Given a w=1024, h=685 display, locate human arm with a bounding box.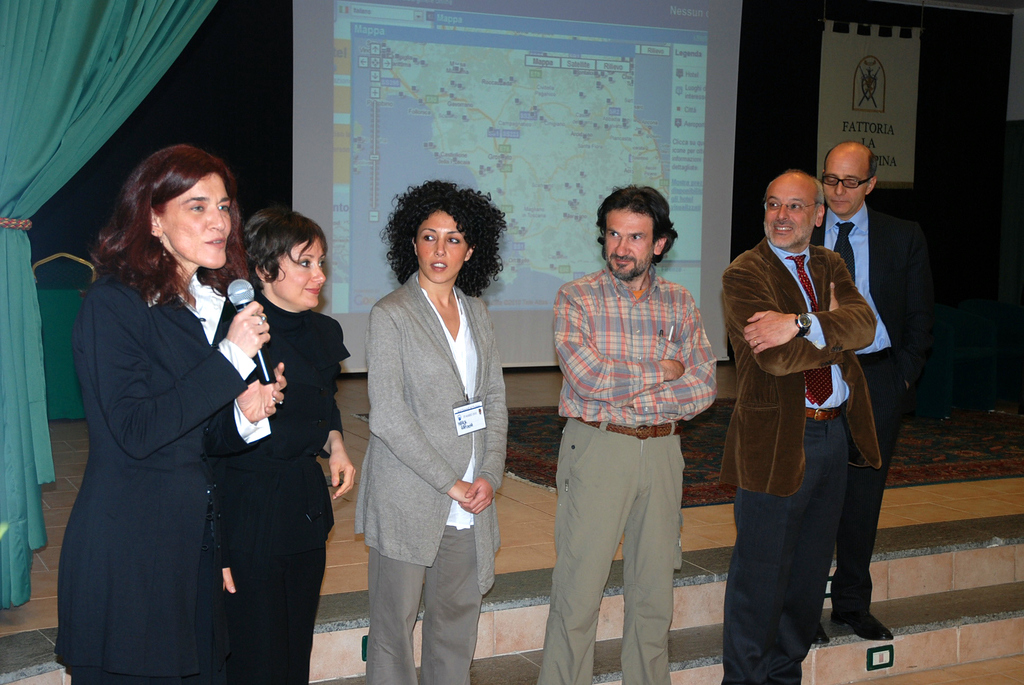
Located: 721:268:847:374.
